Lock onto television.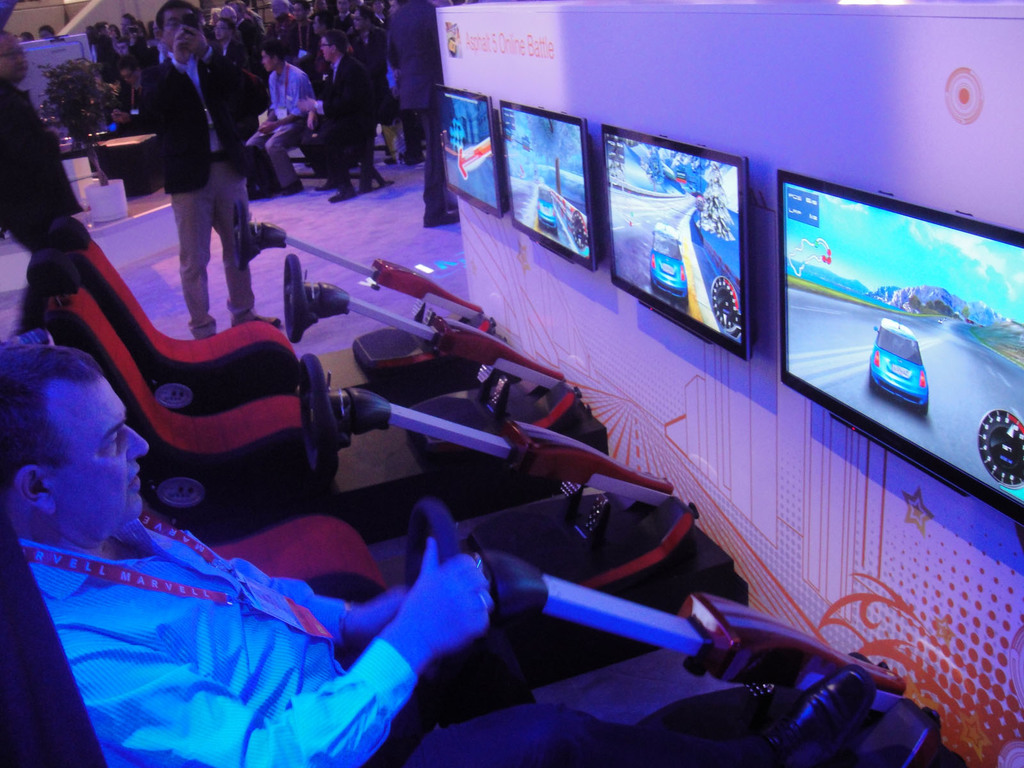
Locked: BBox(505, 99, 600, 265).
